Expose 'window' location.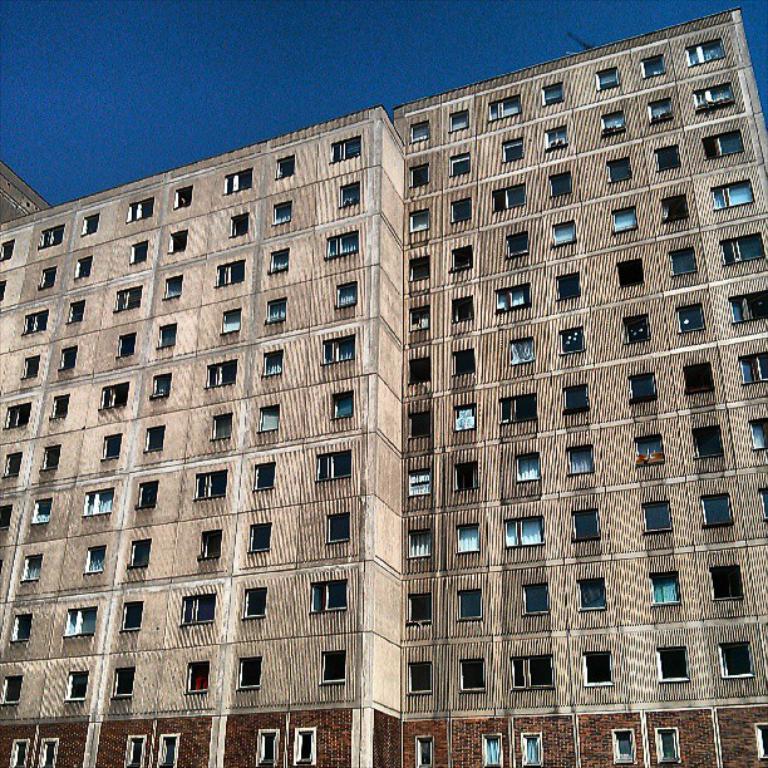
Exposed at detection(482, 734, 503, 767).
